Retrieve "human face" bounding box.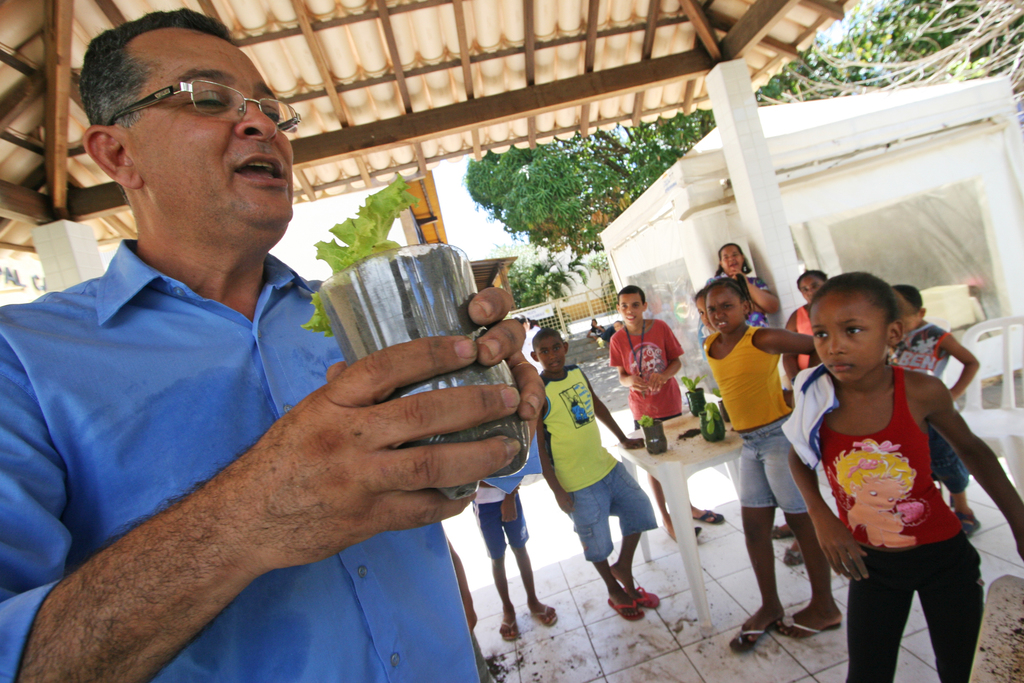
Bounding box: [617,292,643,327].
